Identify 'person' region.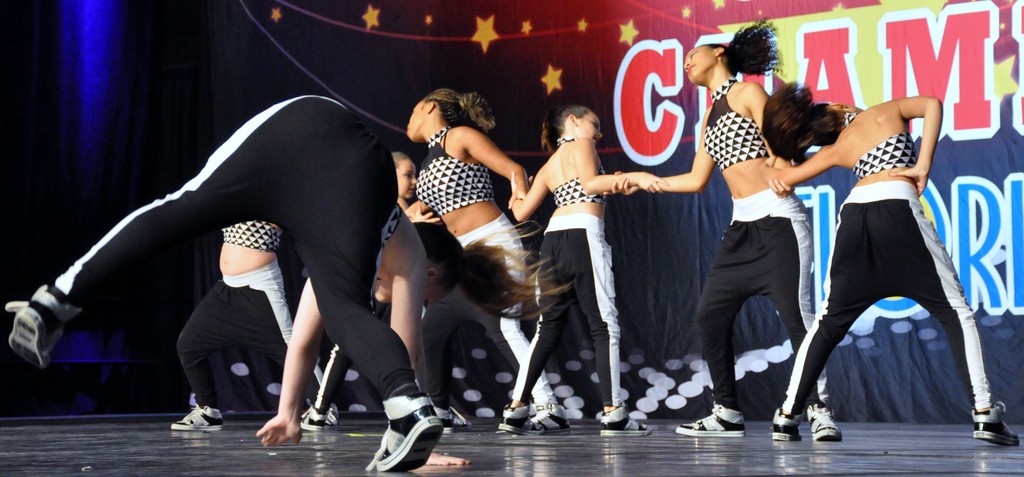
Region: [x1=8, y1=88, x2=572, y2=476].
